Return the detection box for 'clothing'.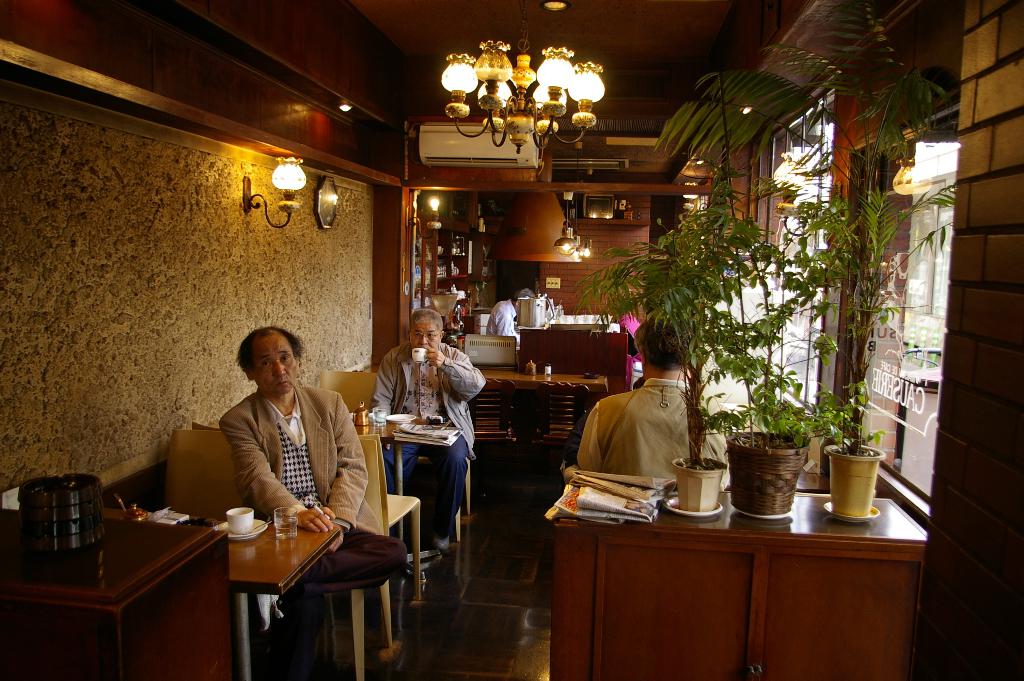
region(364, 340, 484, 529).
